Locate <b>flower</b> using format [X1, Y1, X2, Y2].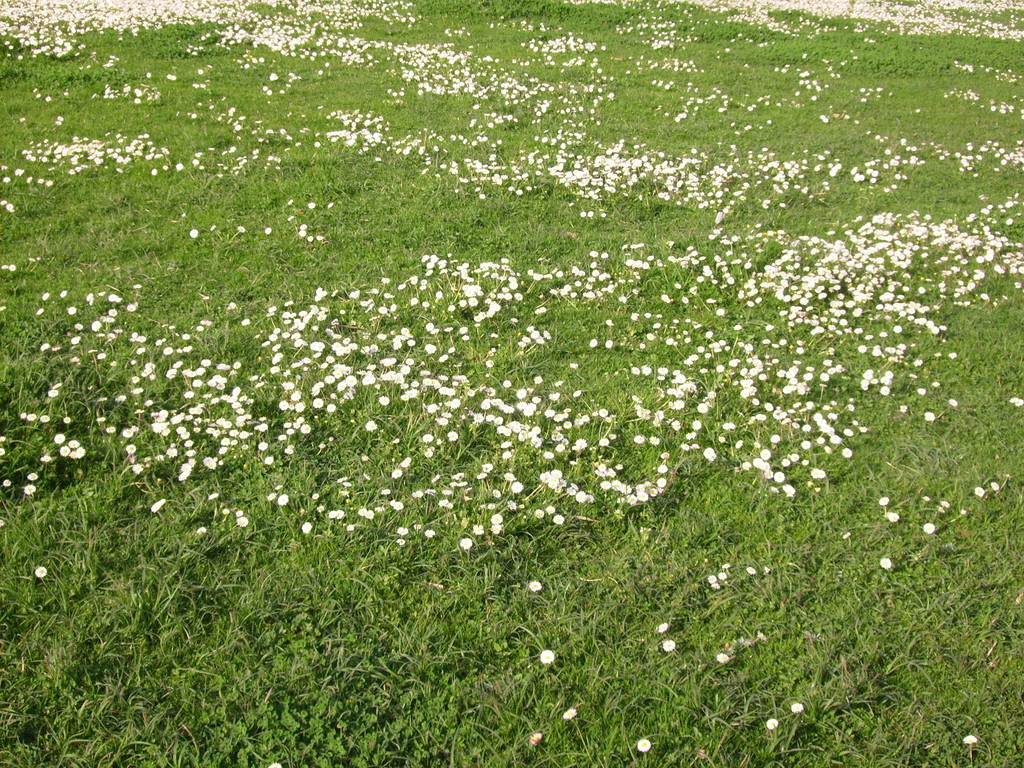
[763, 714, 779, 737].
